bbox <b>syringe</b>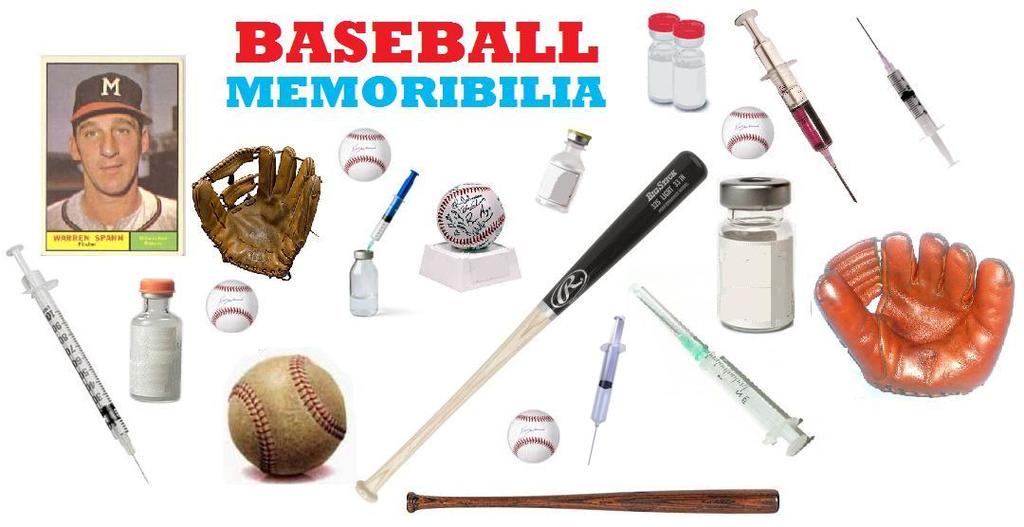
863:22:956:165
